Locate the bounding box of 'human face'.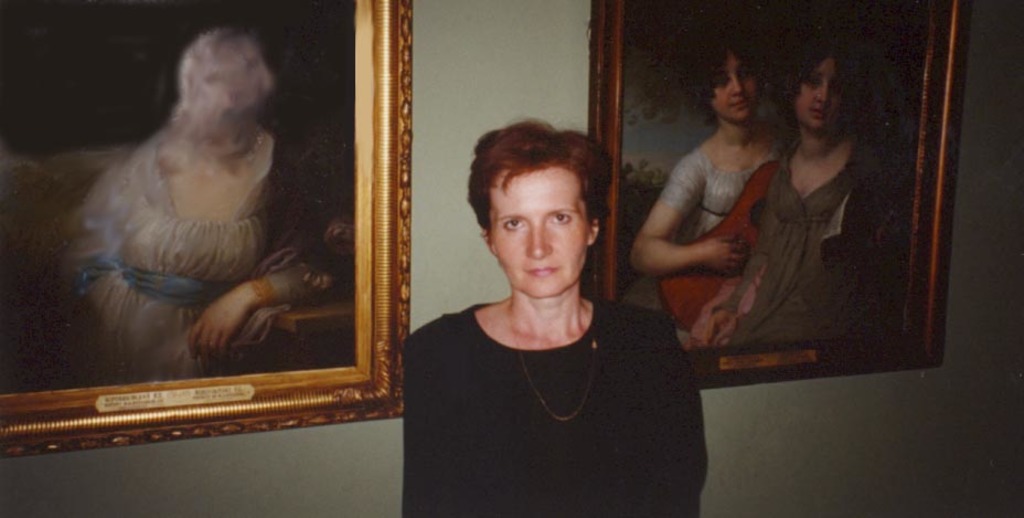
Bounding box: bbox=(487, 172, 591, 297).
